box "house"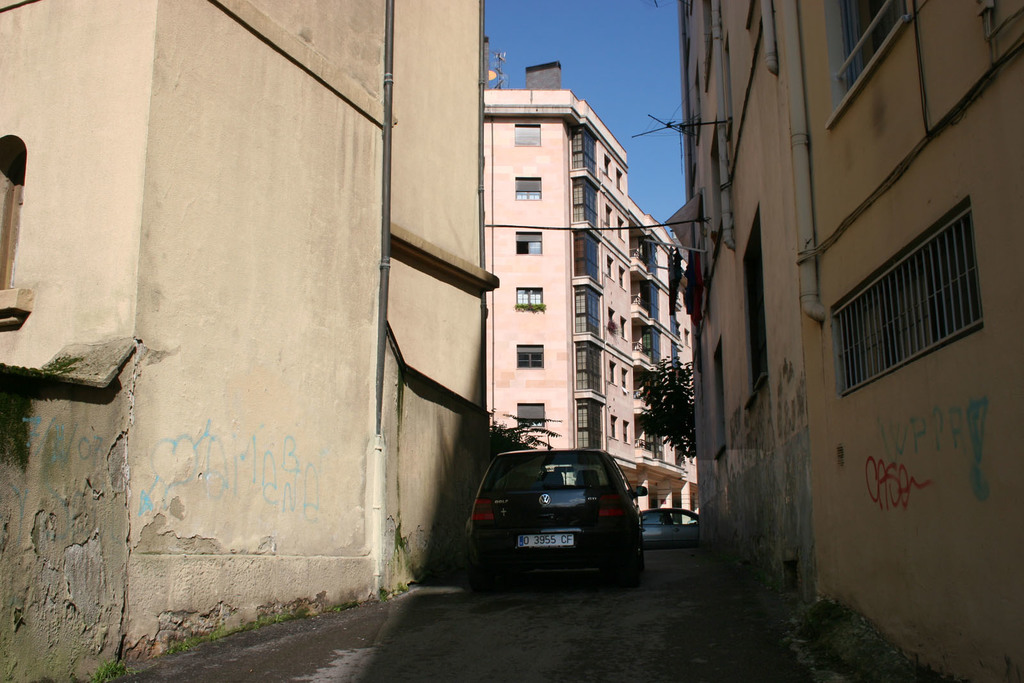
l=0, t=0, r=498, b=682
